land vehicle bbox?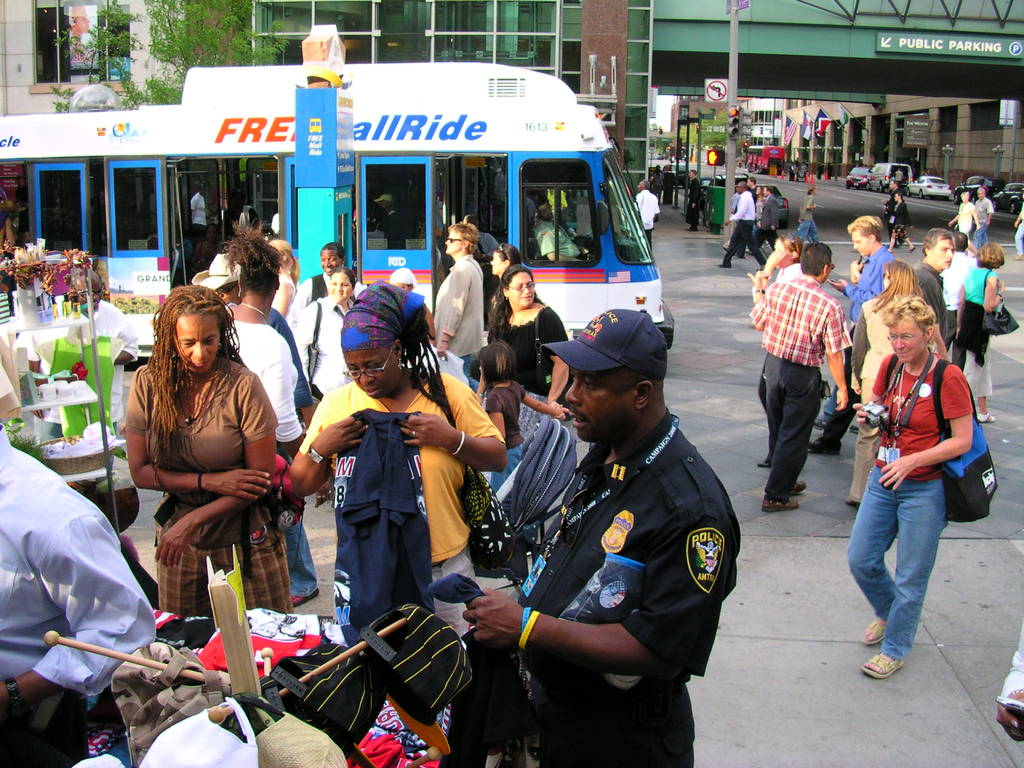
760:184:789:227
